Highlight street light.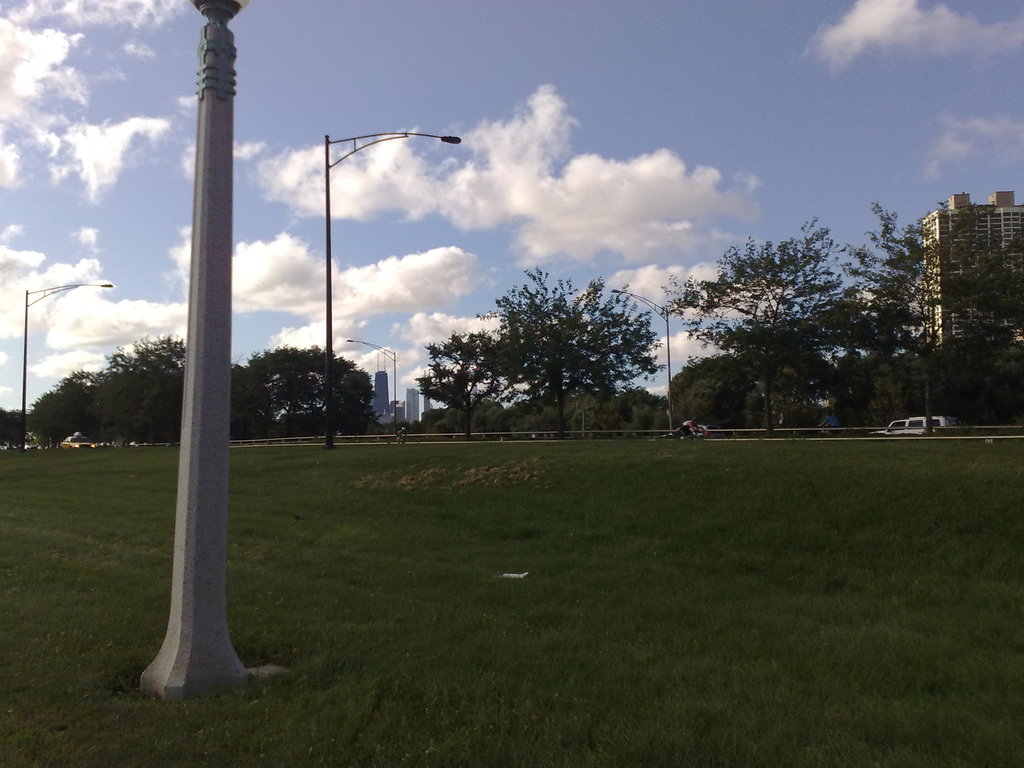
Highlighted region: crop(292, 99, 445, 404).
